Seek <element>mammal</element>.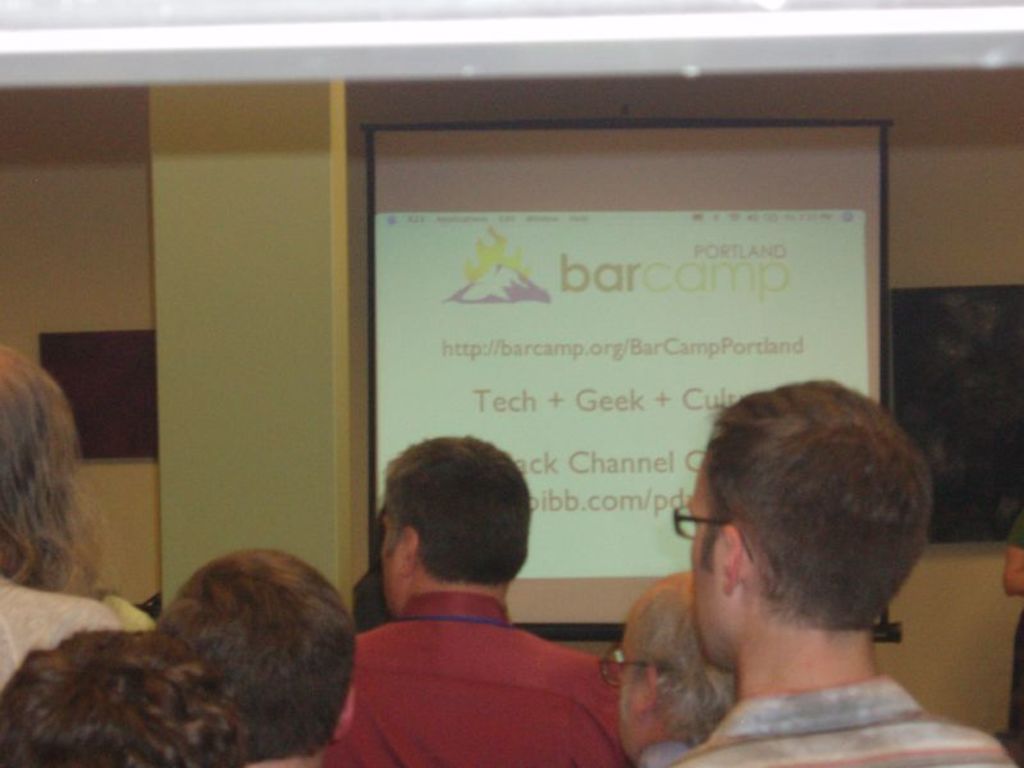
{"x1": 613, "y1": 566, "x2": 737, "y2": 767}.
